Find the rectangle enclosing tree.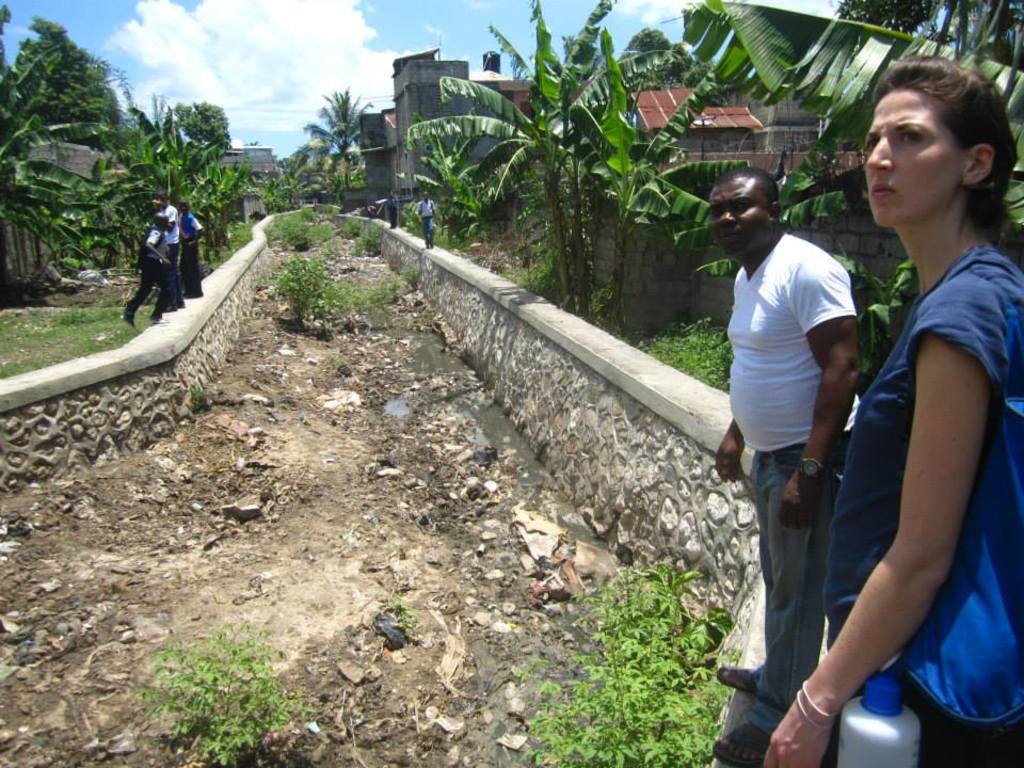
box(339, 220, 363, 235).
